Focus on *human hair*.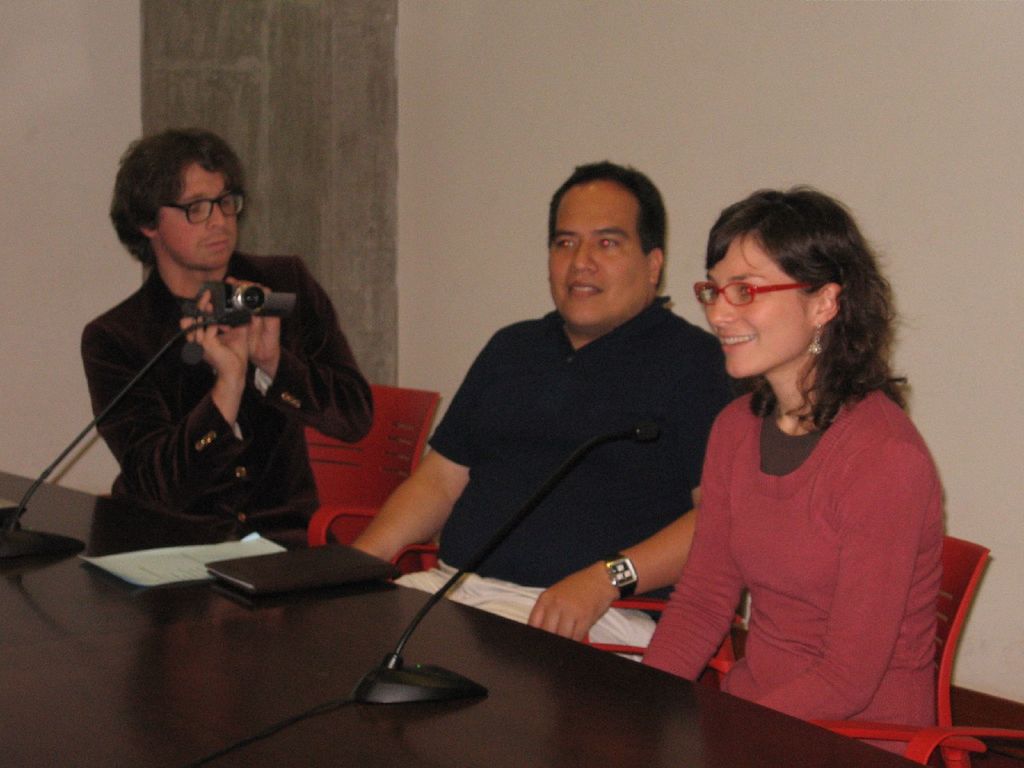
Focused at bbox(684, 197, 898, 410).
